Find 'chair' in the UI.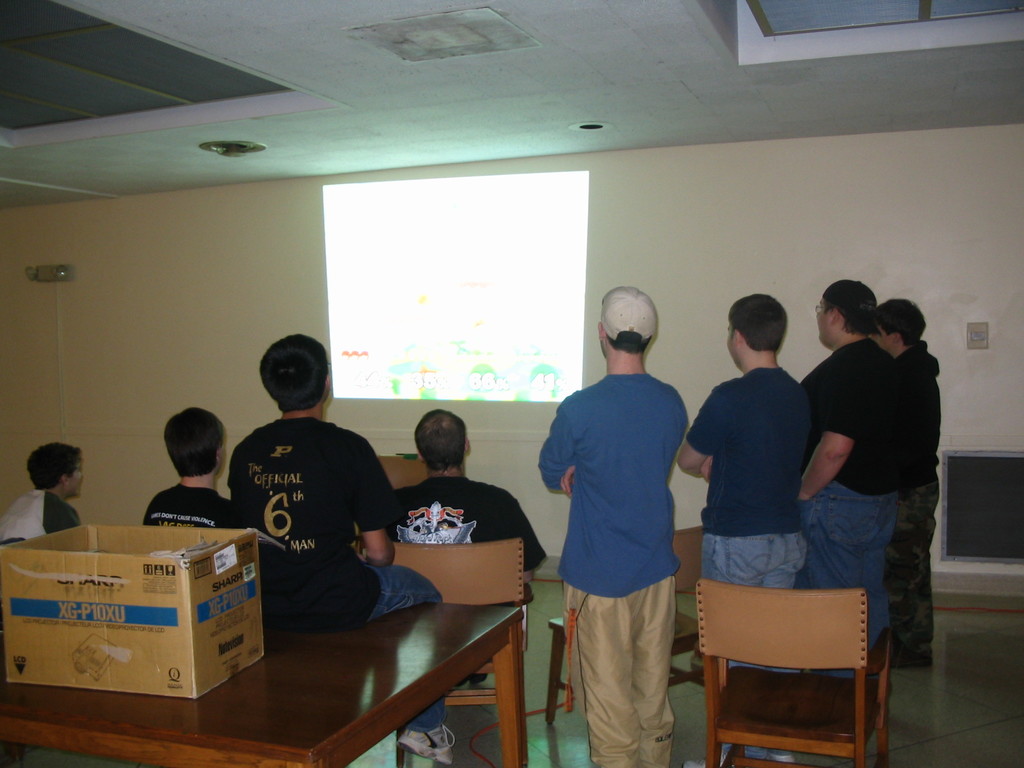
UI element at locate(396, 533, 530, 767).
